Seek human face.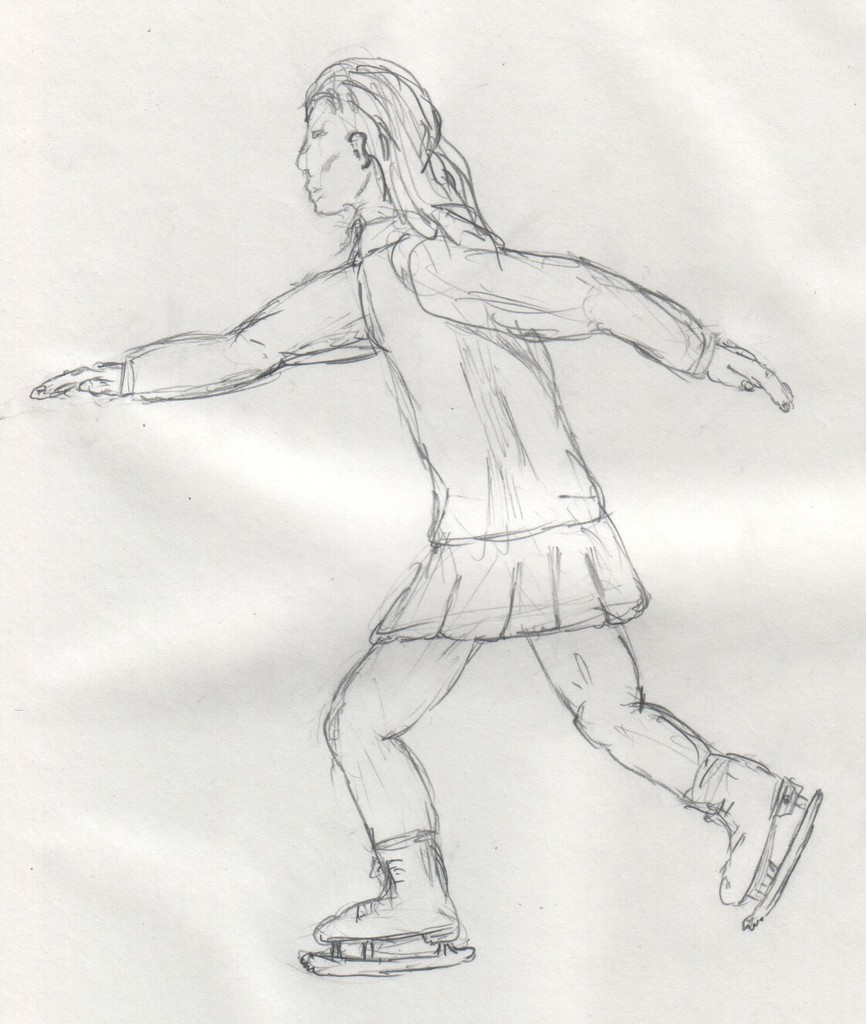
{"left": 295, "top": 97, "right": 353, "bottom": 219}.
